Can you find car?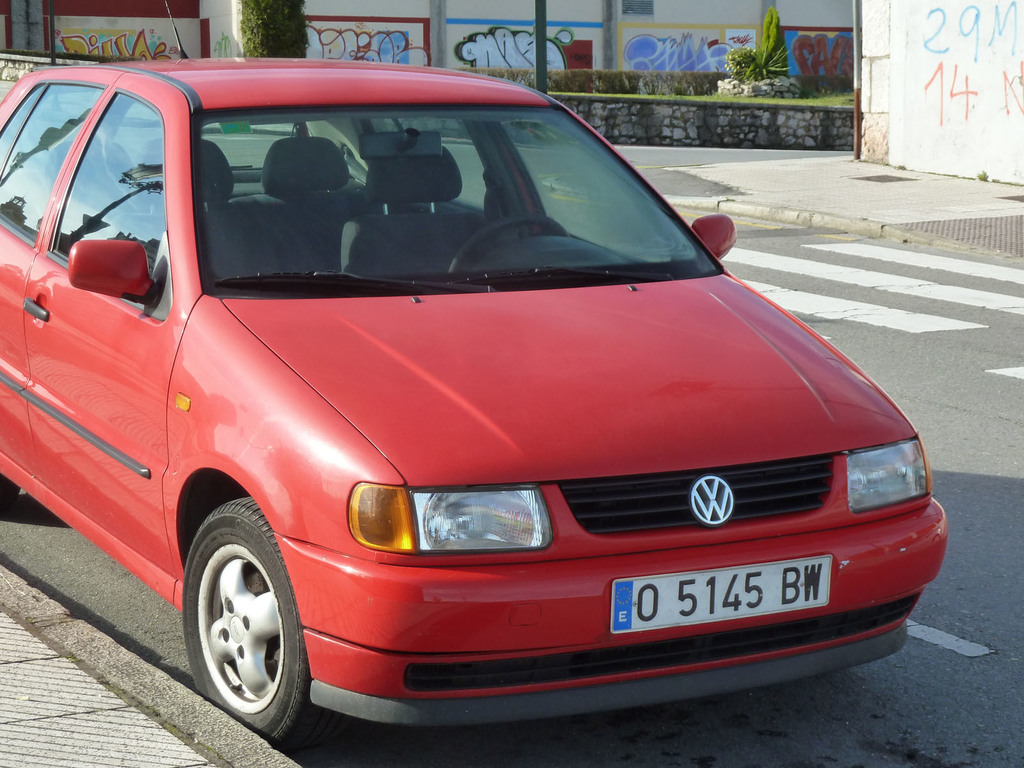
Yes, bounding box: [0, 0, 950, 756].
